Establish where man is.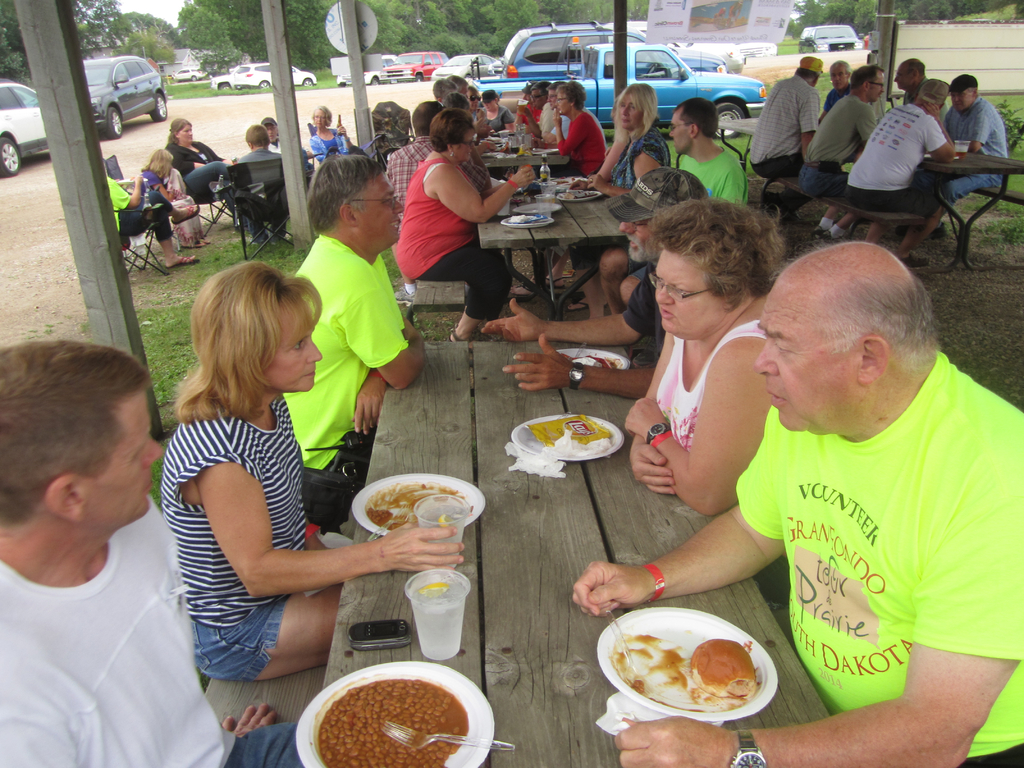
Established at <bbox>383, 106, 495, 230</bbox>.
